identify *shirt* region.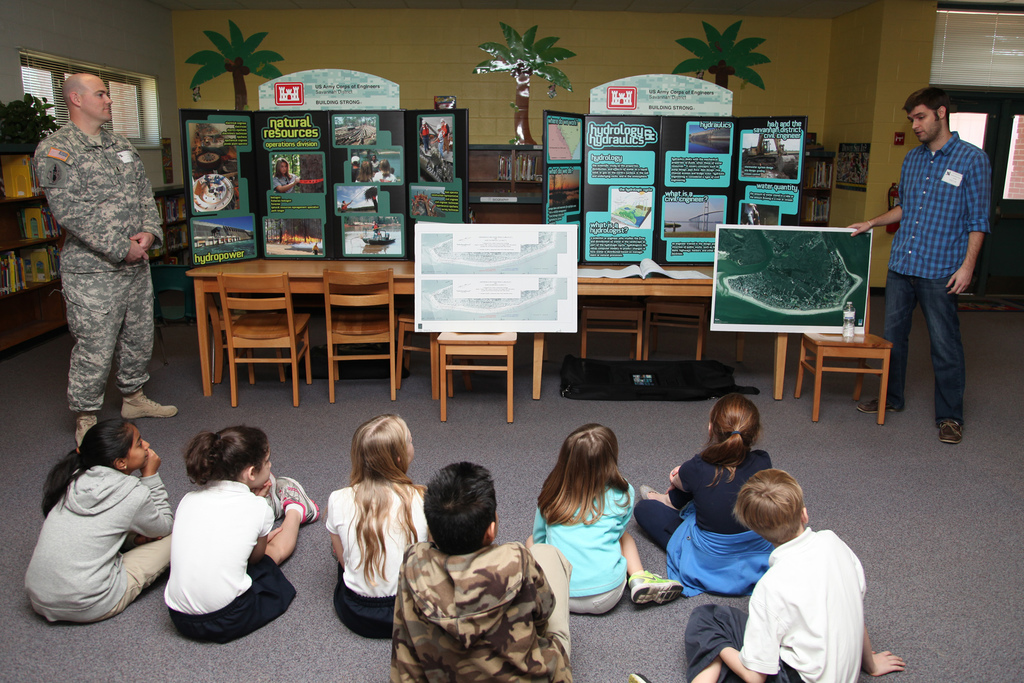
Region: 888/133/989/277.
